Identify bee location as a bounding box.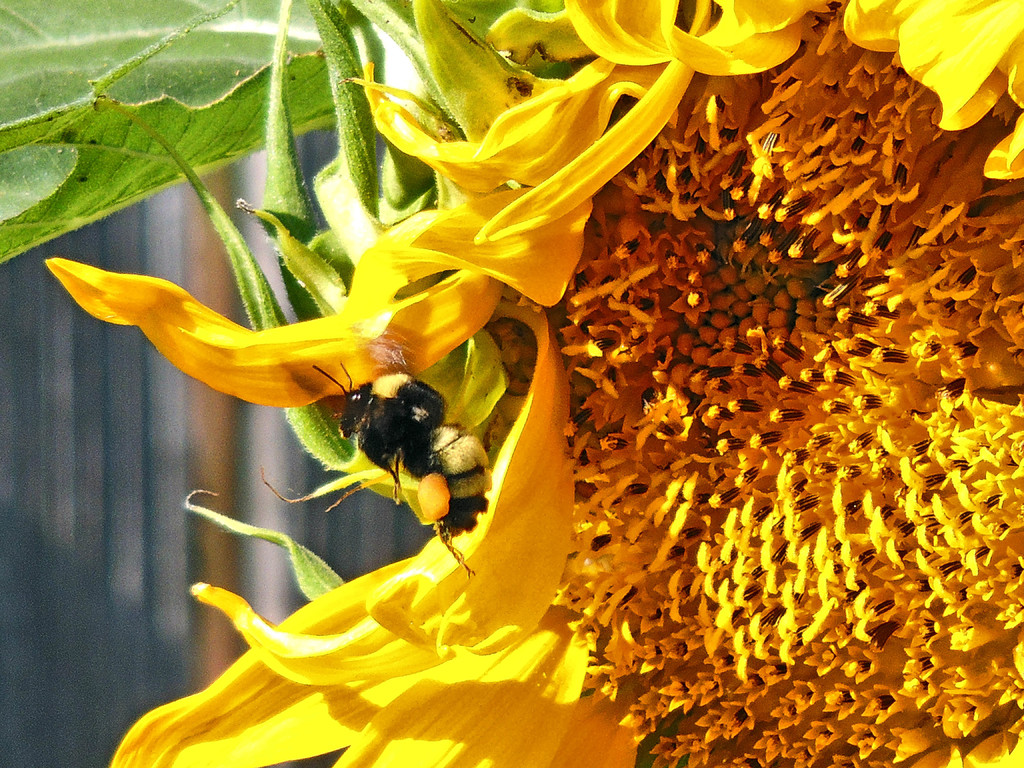
x1=311, y1=362, x2=495, y2=572.
